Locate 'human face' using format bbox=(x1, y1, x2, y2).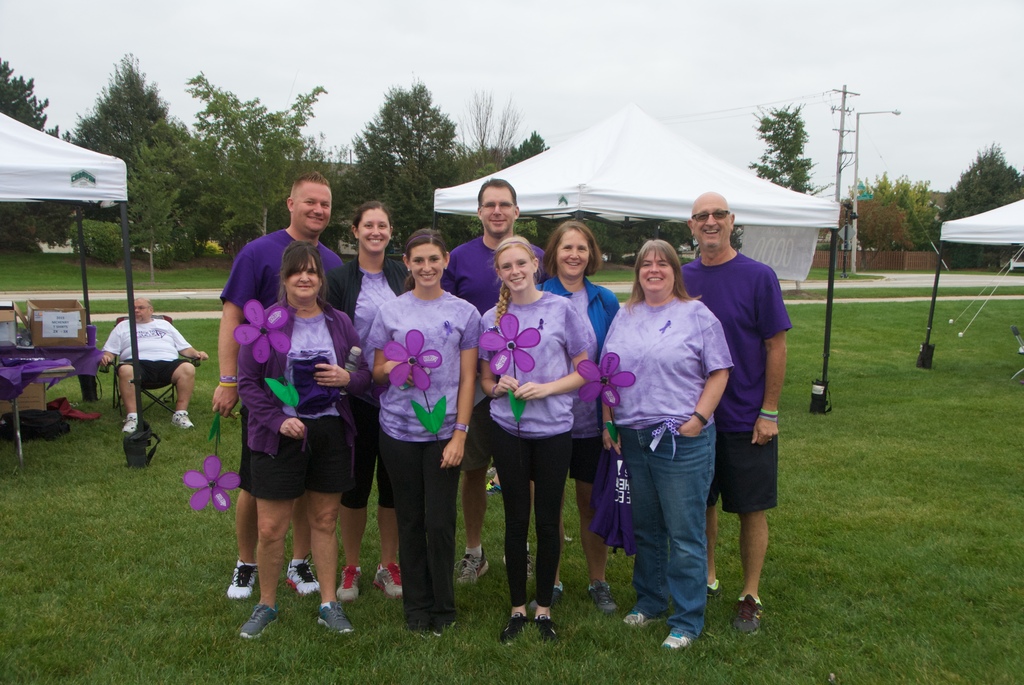
bbox=(502, 248, 535, 294).
